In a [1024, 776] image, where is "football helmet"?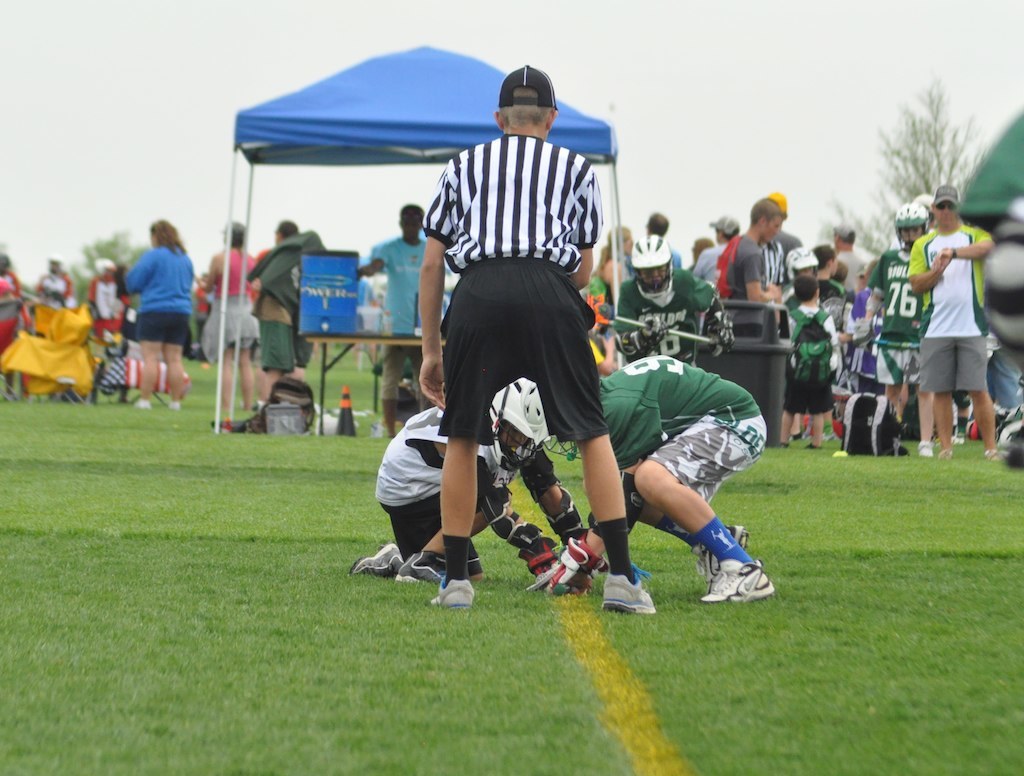
(778, 242, 823, 283).
